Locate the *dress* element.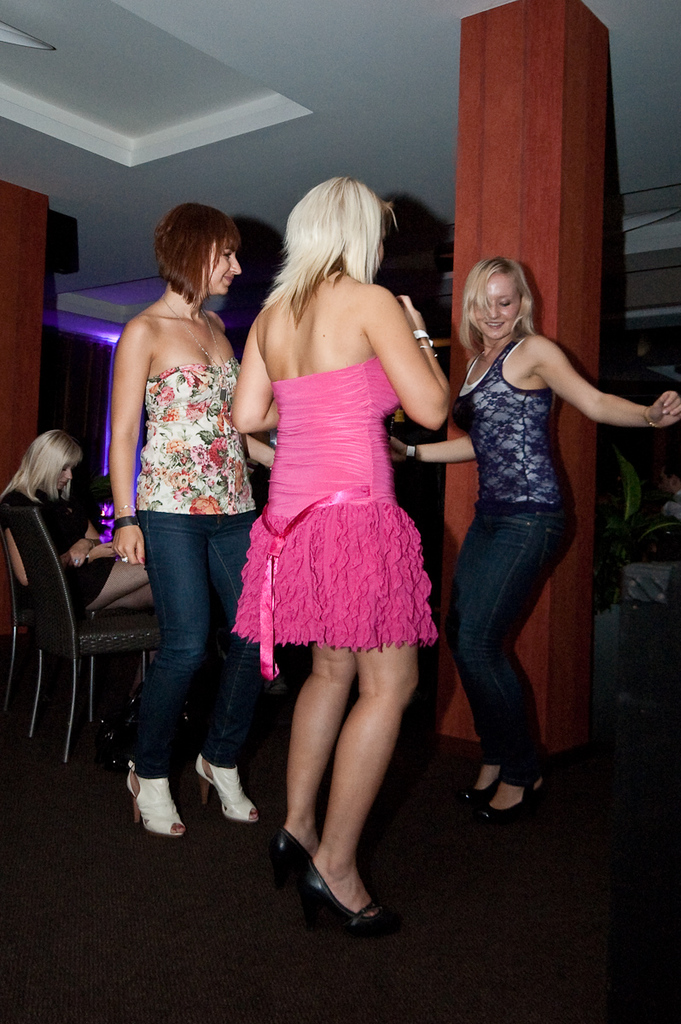
Element bbox: box(0, 490, 118, 615).
